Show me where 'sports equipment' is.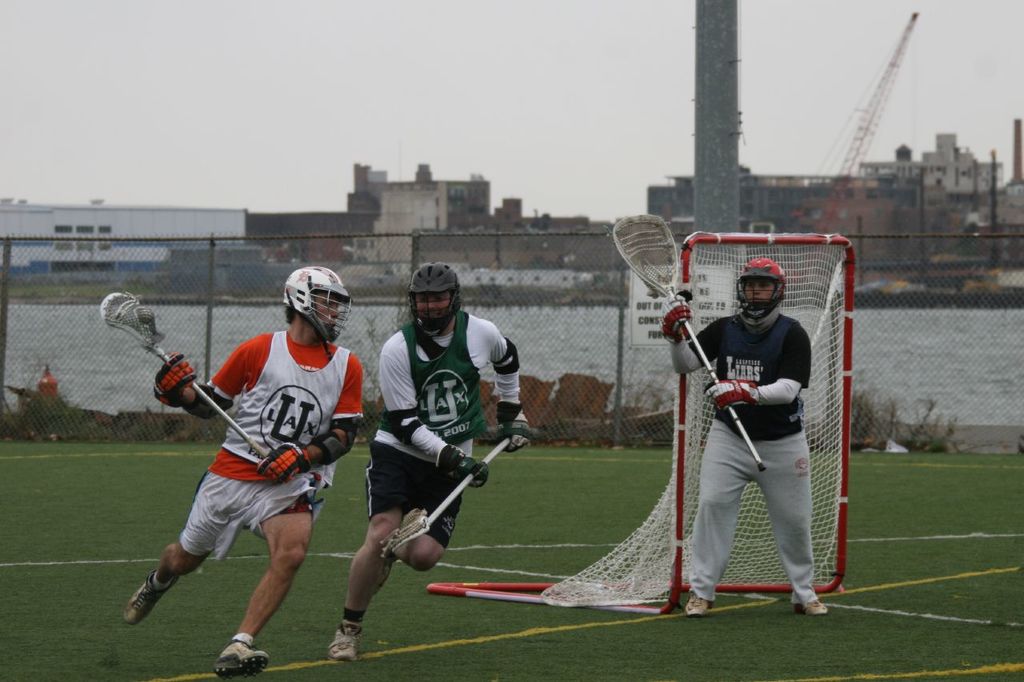
'sports equipment' is at [316, 416, 357, 470].
